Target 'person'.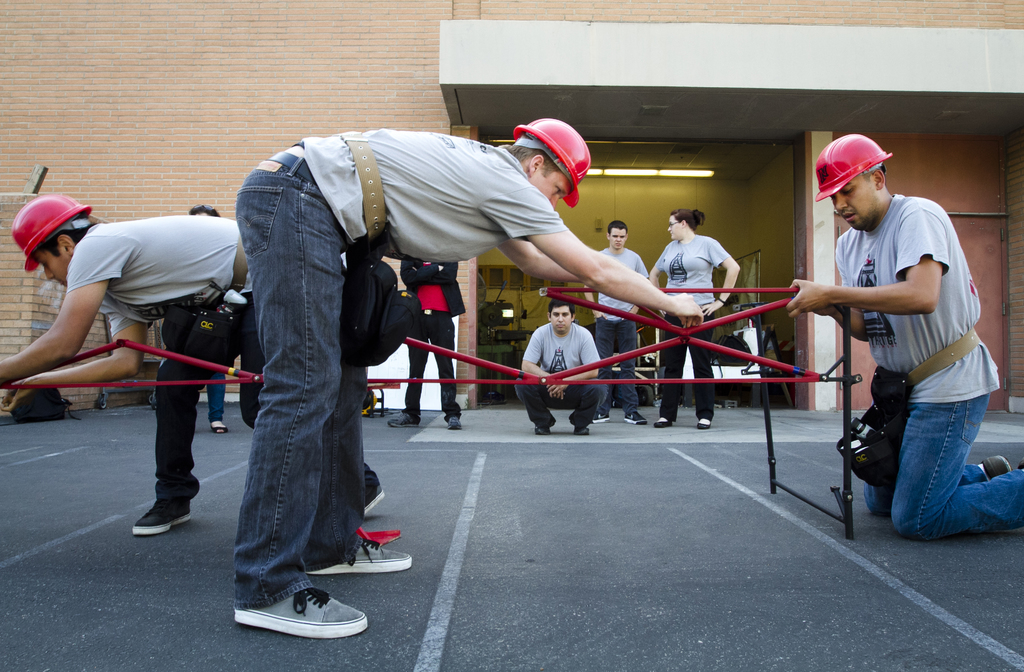
Target region: 189,204,230,438.
